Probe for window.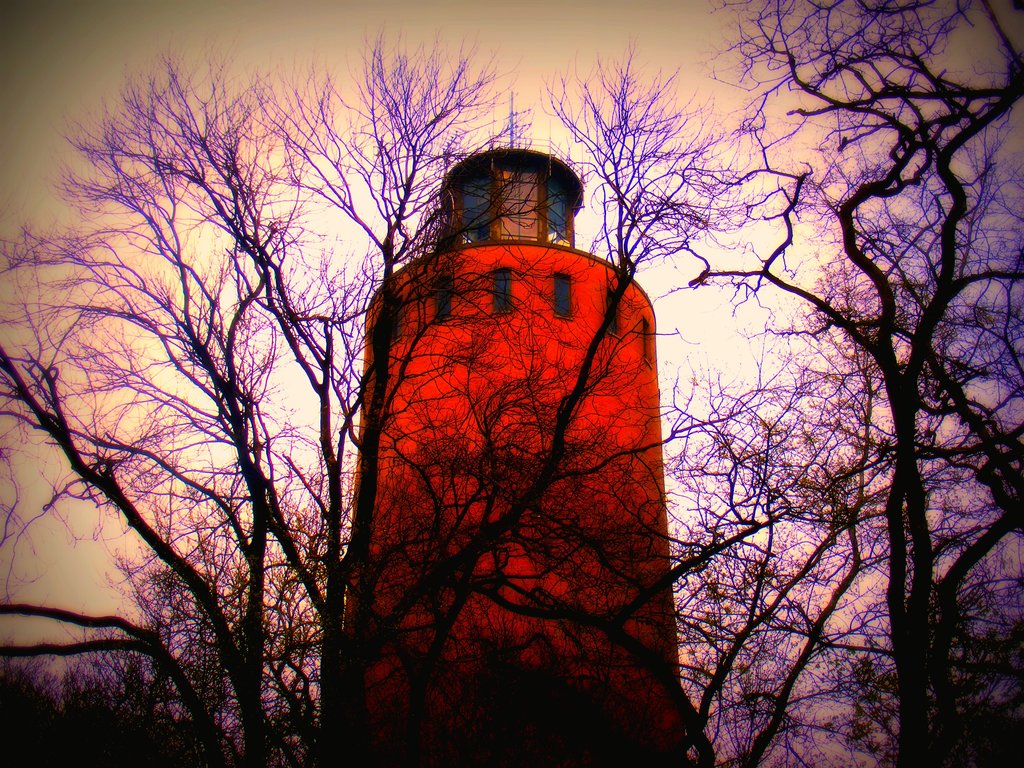
Probe result: detection(551, 184, 574, 248).
